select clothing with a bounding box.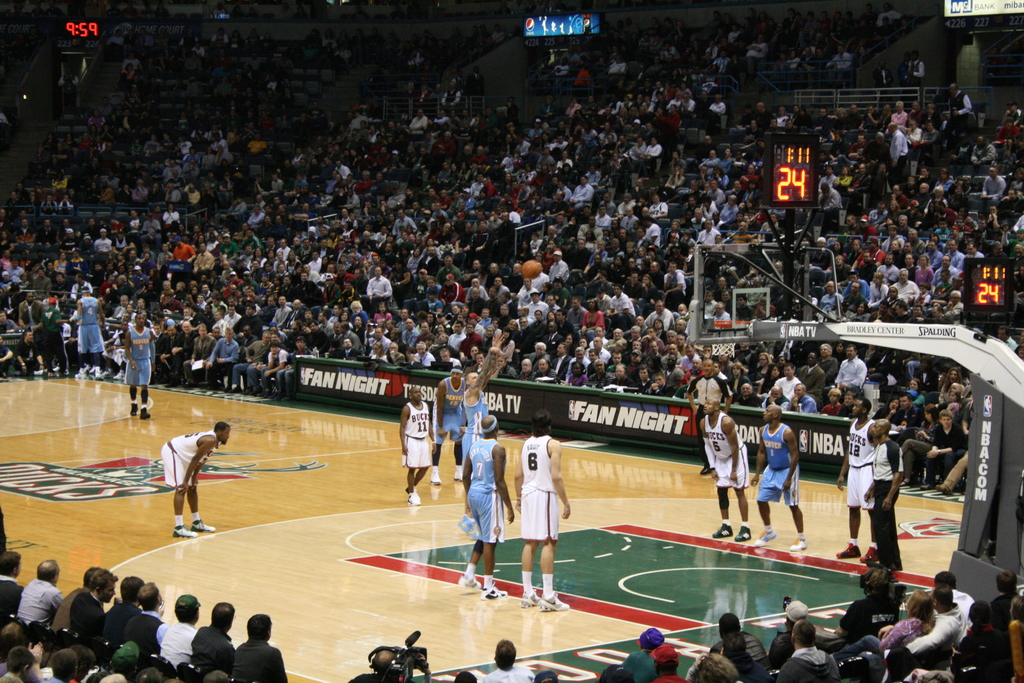
<box>773,645,847,678</box>.
